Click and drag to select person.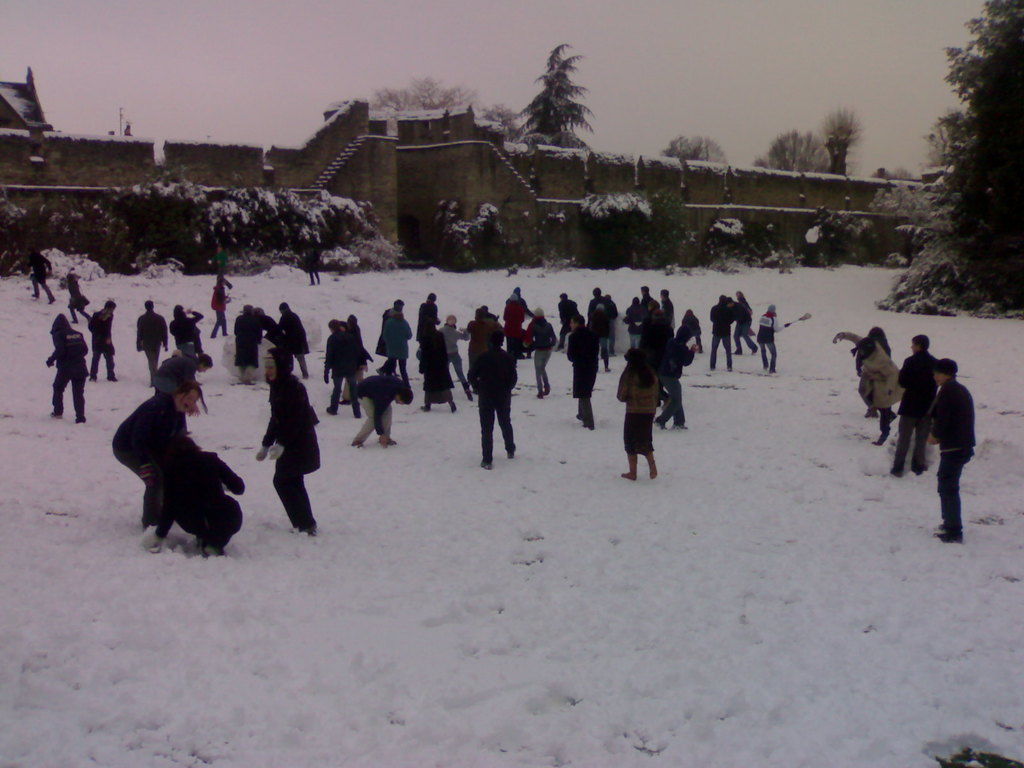
Selection: <region>932, 356, 983, 552</region>.
